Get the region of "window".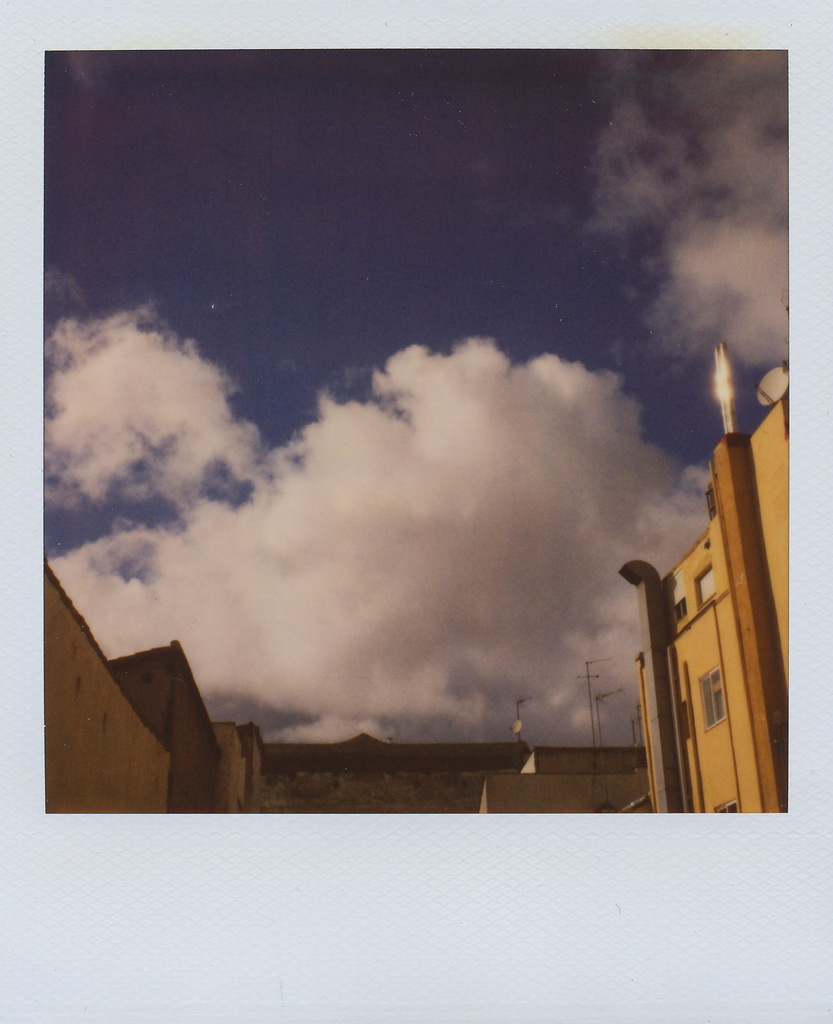
(697,659,733,732).
